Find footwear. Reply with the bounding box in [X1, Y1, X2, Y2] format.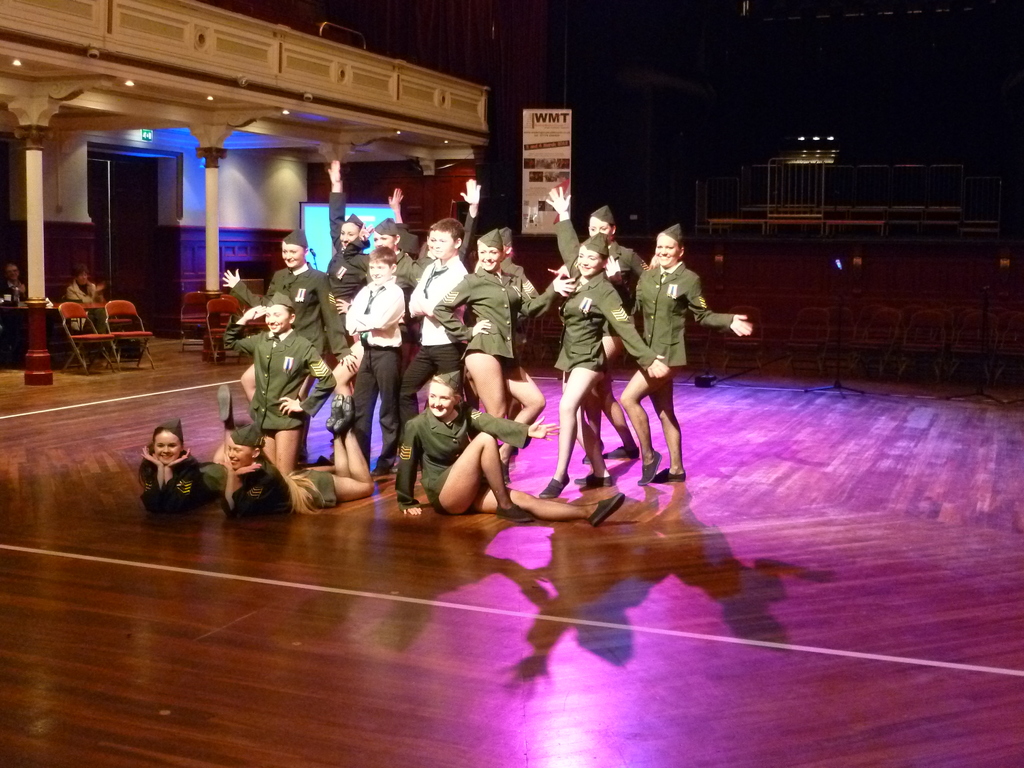
[214, 385, 228, 429].
